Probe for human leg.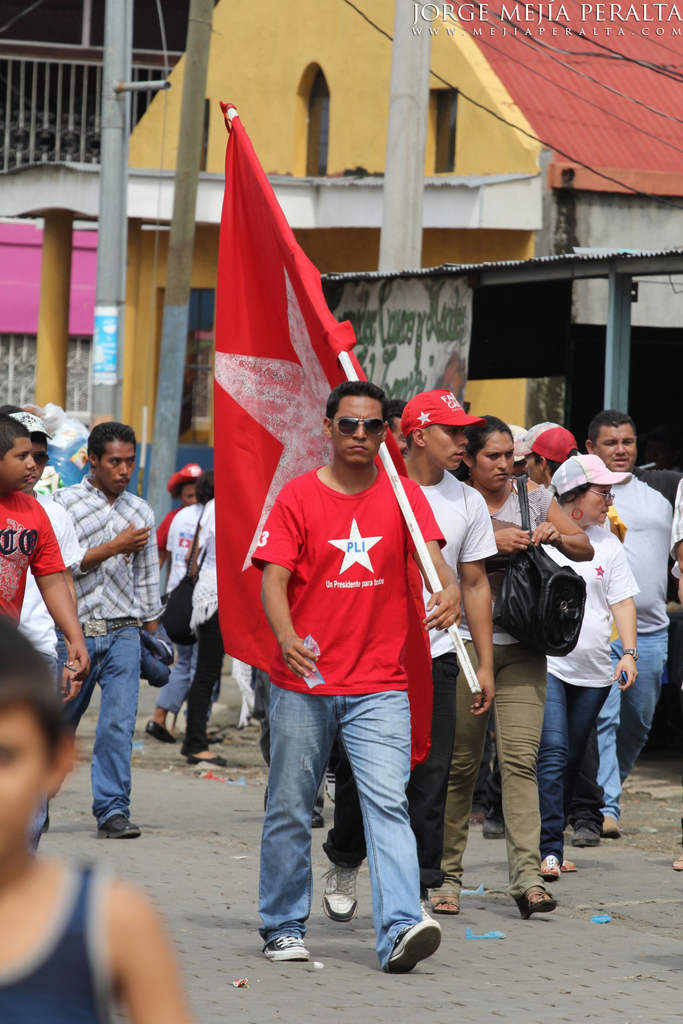
Probe result: 184,614,222,765.
